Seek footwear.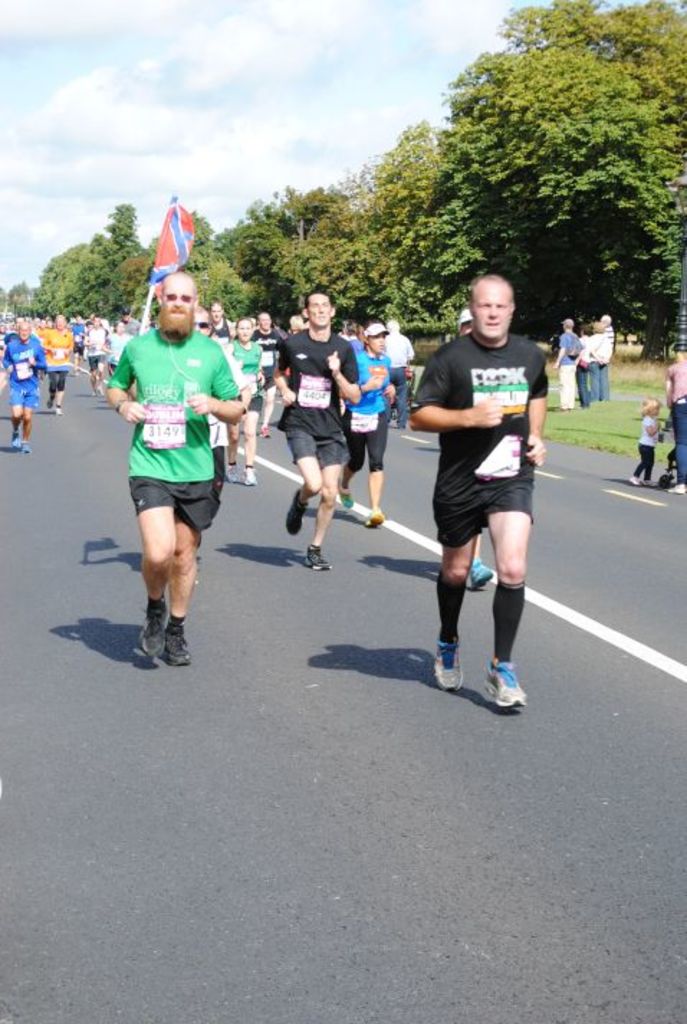
[x1=310, y1=548, x2=328, y2=571].
